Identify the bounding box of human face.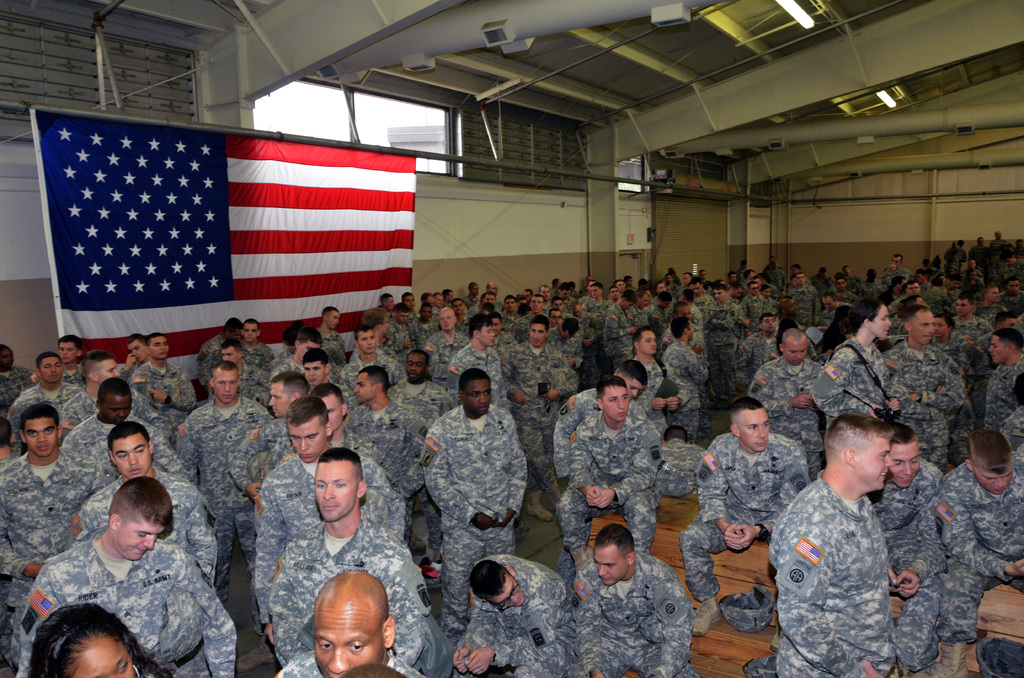
left=561, top=329, right=572, bottom=341.
